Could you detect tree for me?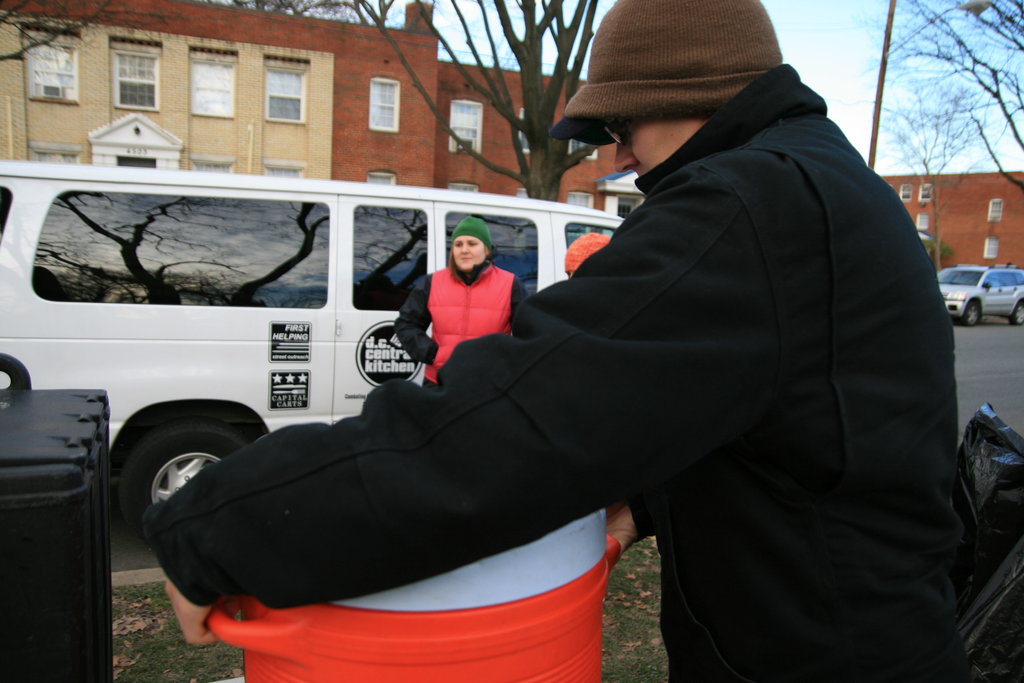
Detection result: left=849, top=0, right=1023, bottom=194.
